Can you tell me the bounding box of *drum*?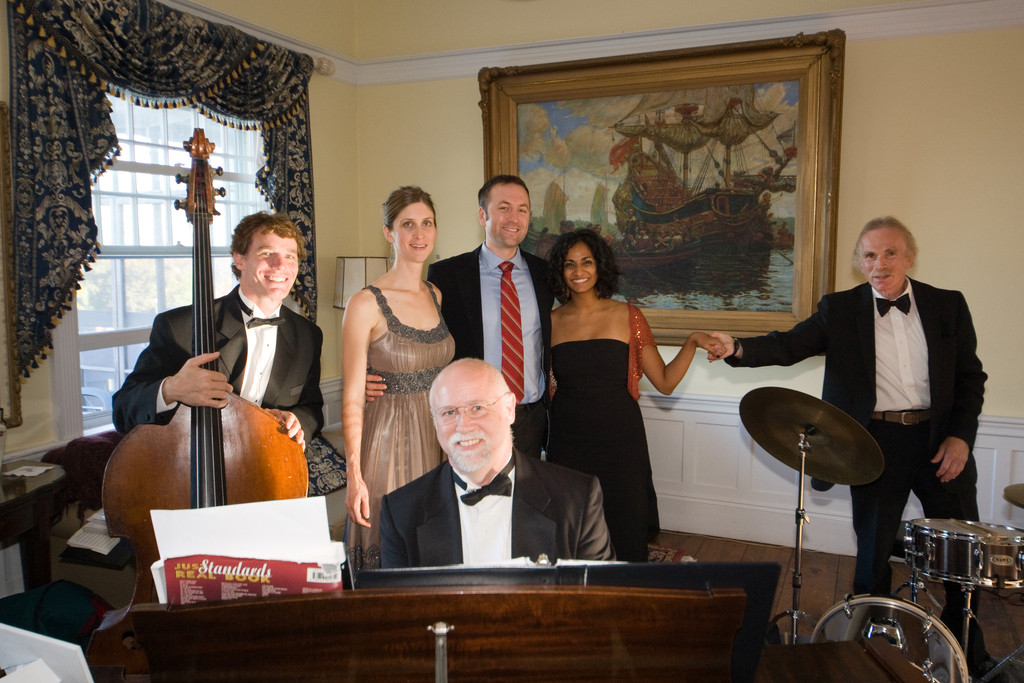
l=904, t=519, r=1023, b=586.
